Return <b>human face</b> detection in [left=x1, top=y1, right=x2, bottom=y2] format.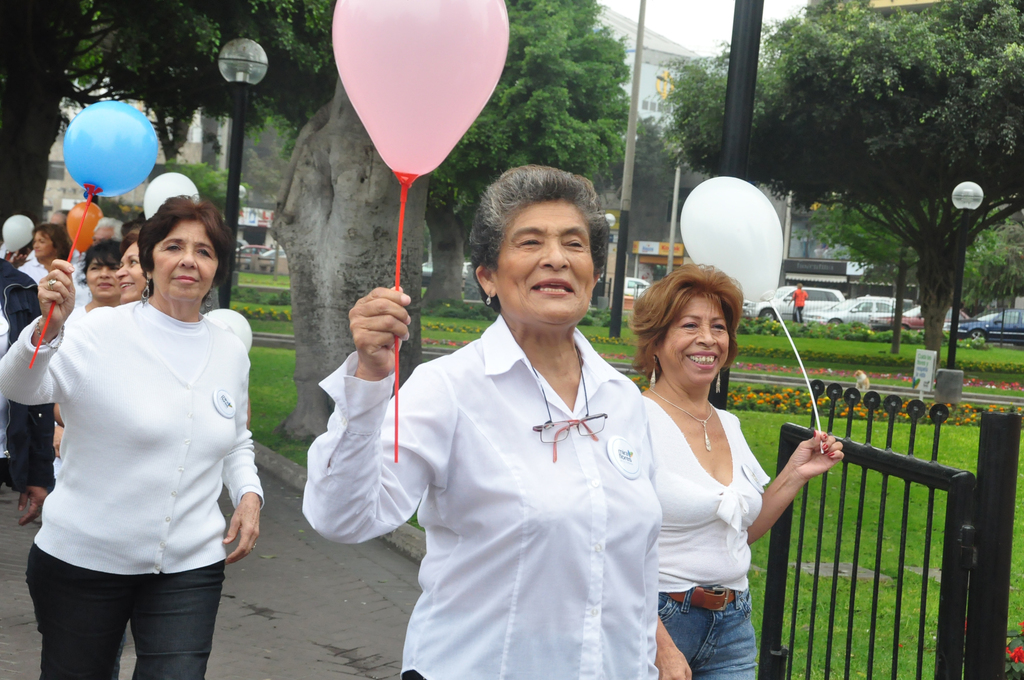
[left=86, top=259, right=118, bottom=300].
